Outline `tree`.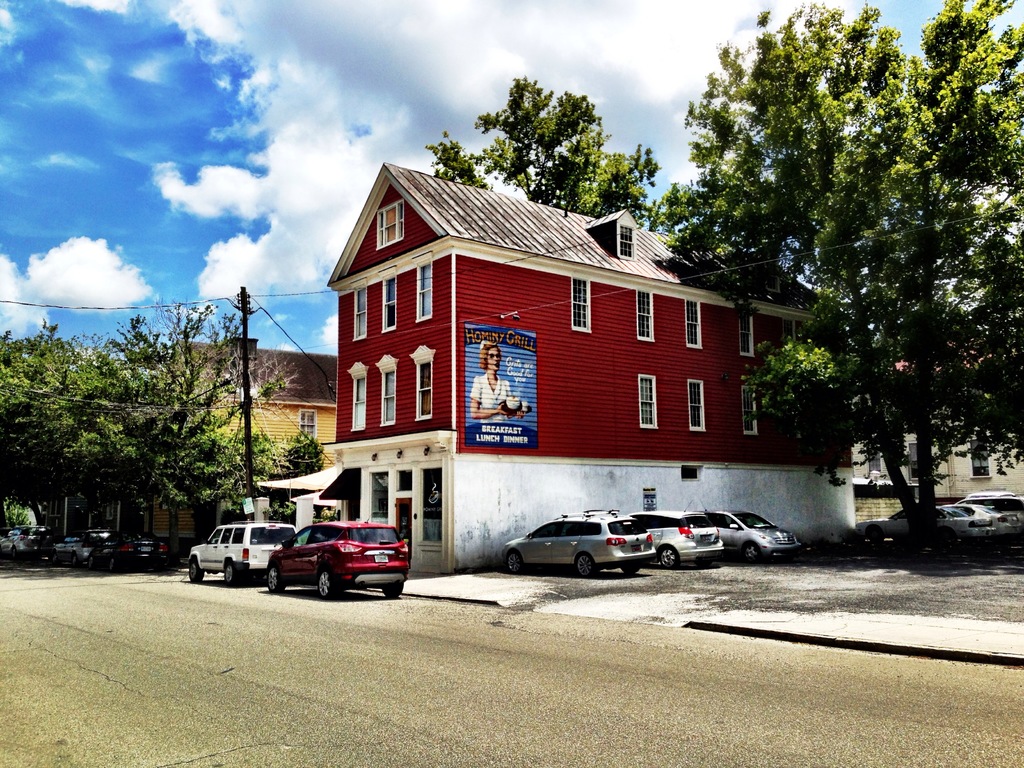
Outline: 692:22:1002:531.
